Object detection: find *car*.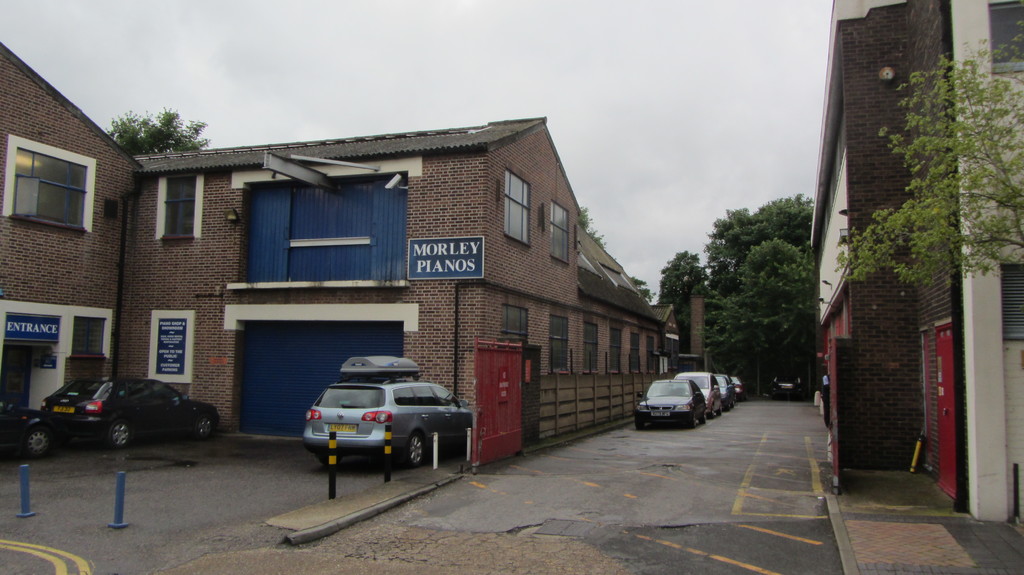
bbox=(0, 399, 52, 459).
